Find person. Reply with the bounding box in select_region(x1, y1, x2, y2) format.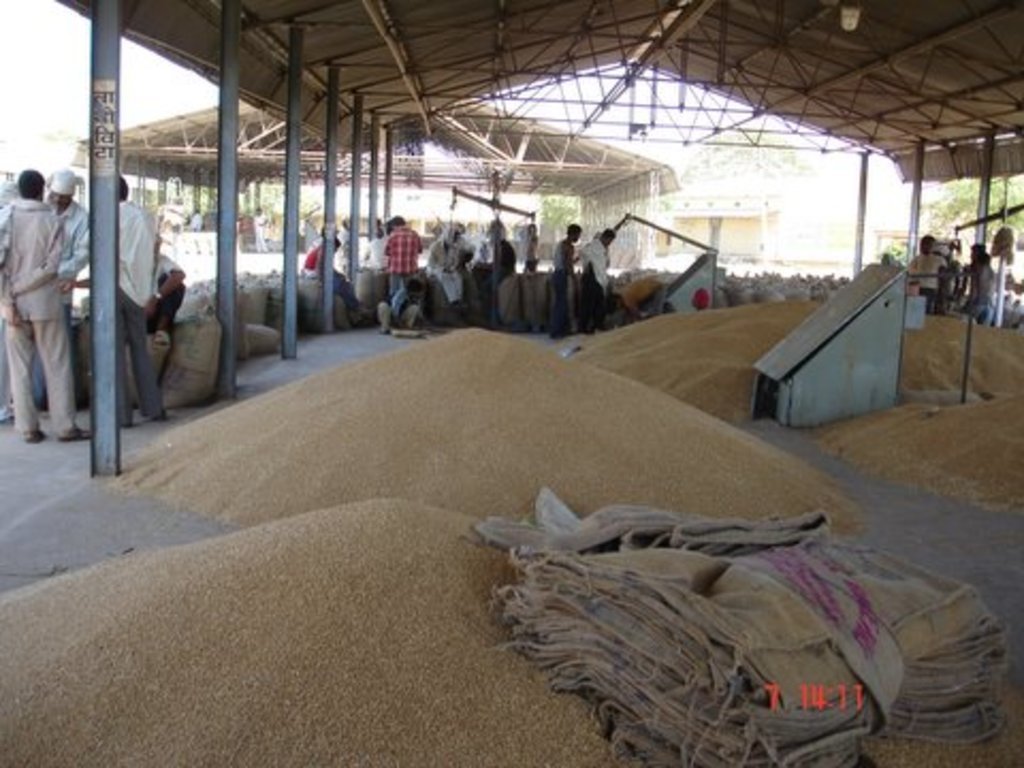
select_region(574, 226, 612, 326).
